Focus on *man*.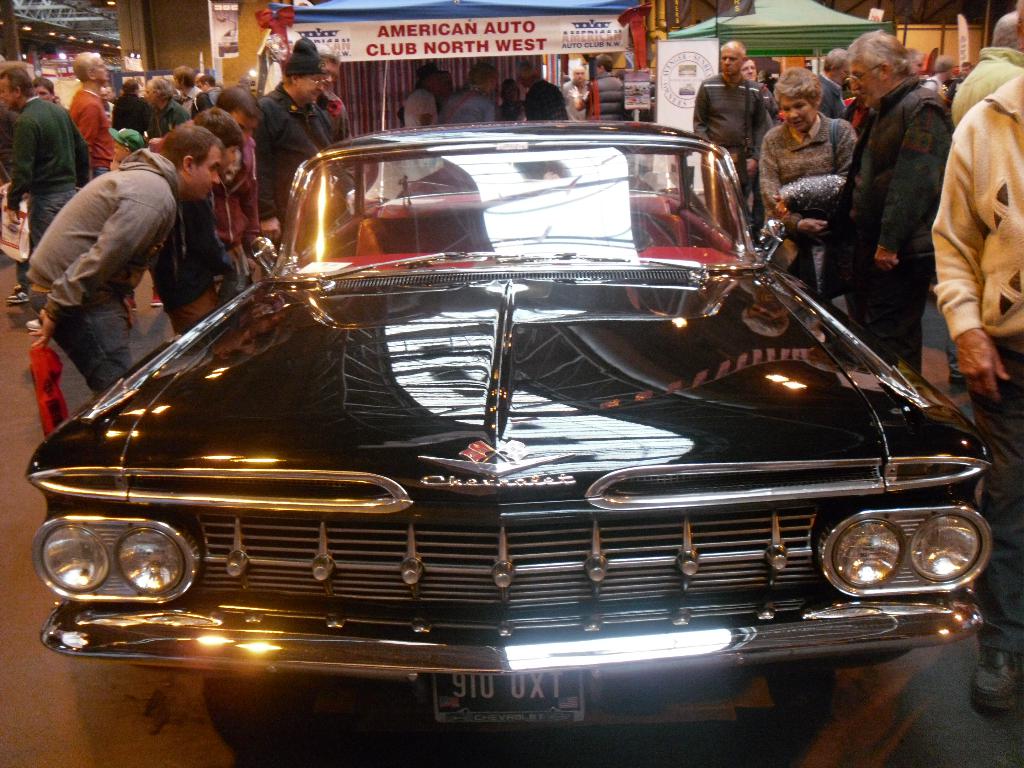
Focused at [left=198, top=74, right=225, bottom=102].
